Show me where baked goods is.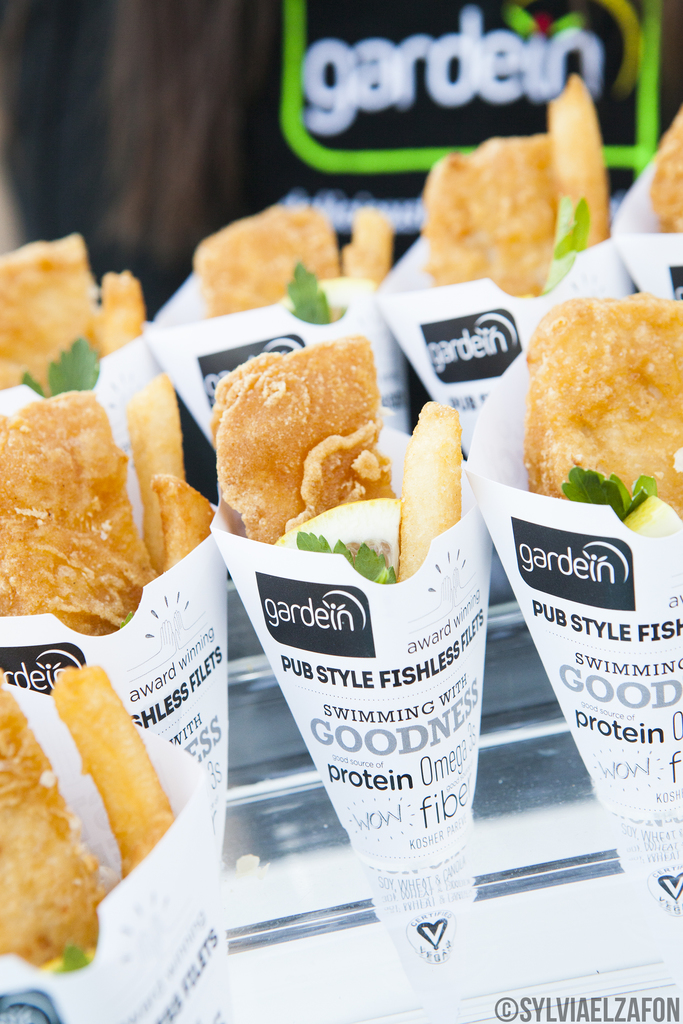
baked goods is at (x1=0, y1=239, x2=102, y2=372).
